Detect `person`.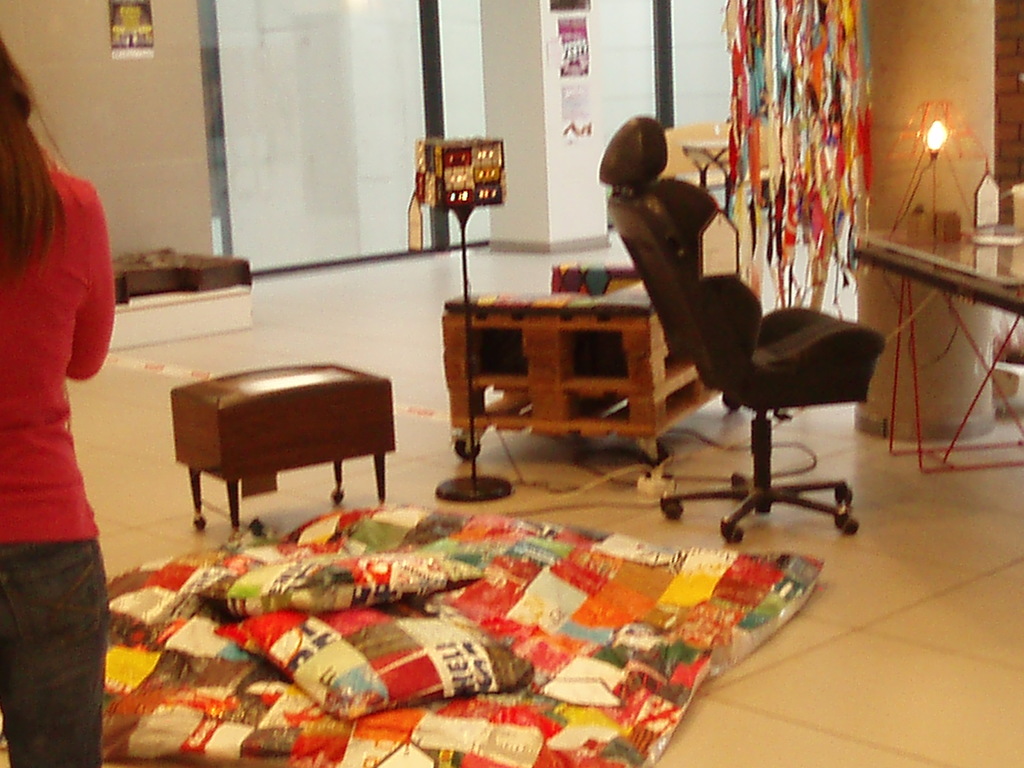
Detected at (8,44,107,763).
